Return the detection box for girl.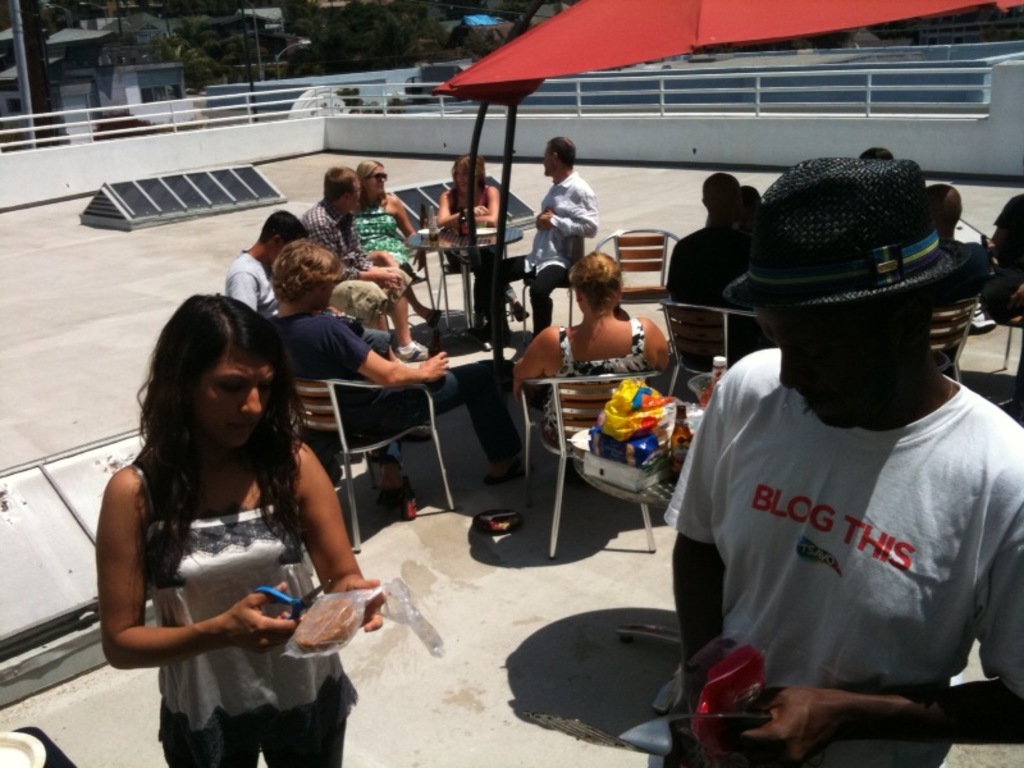
bbox(506, 255, 677, 485).
